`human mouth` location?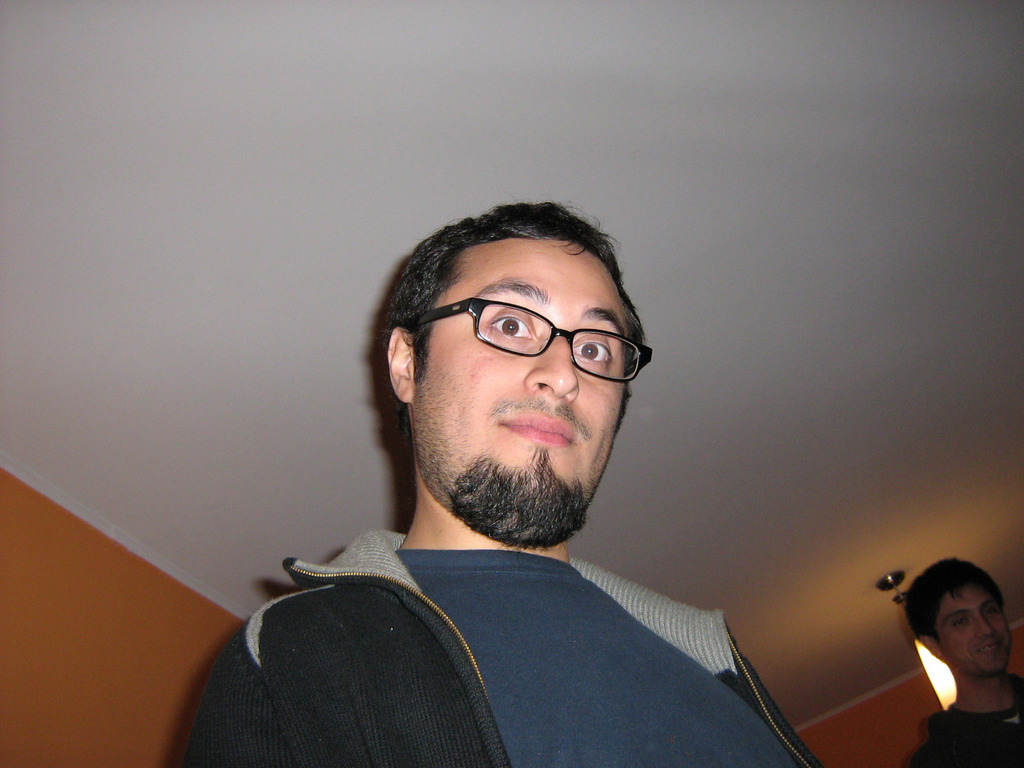
box(496, 407, 573, 446)
